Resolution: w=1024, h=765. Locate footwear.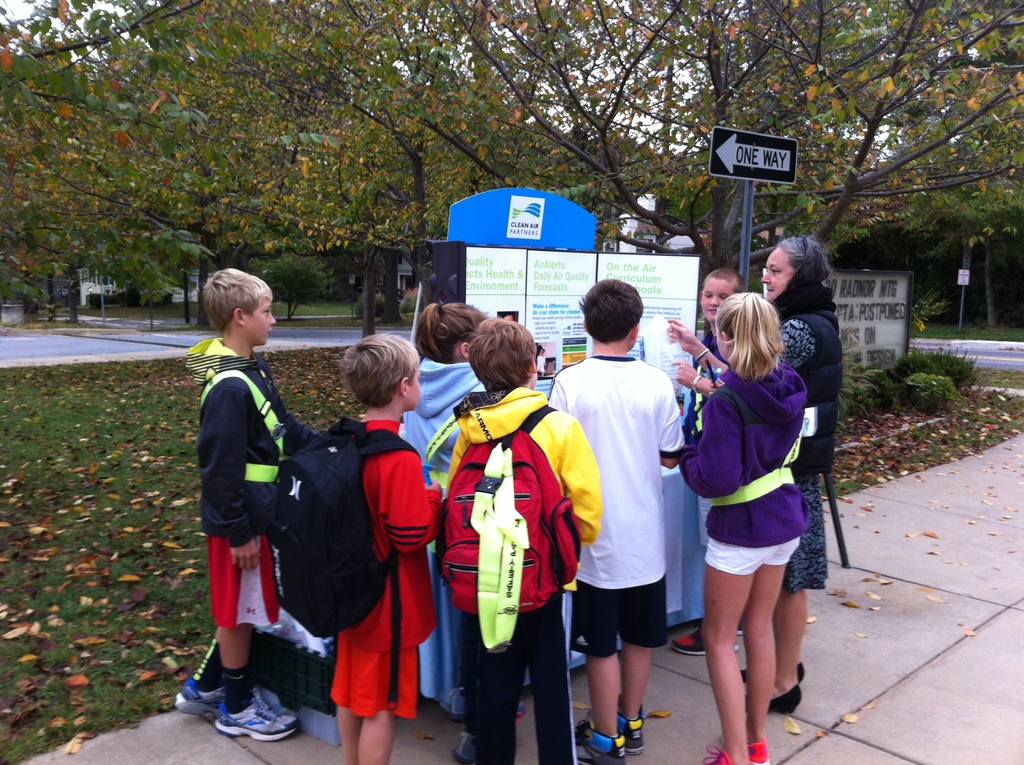
(213, 684, 301, 738).
